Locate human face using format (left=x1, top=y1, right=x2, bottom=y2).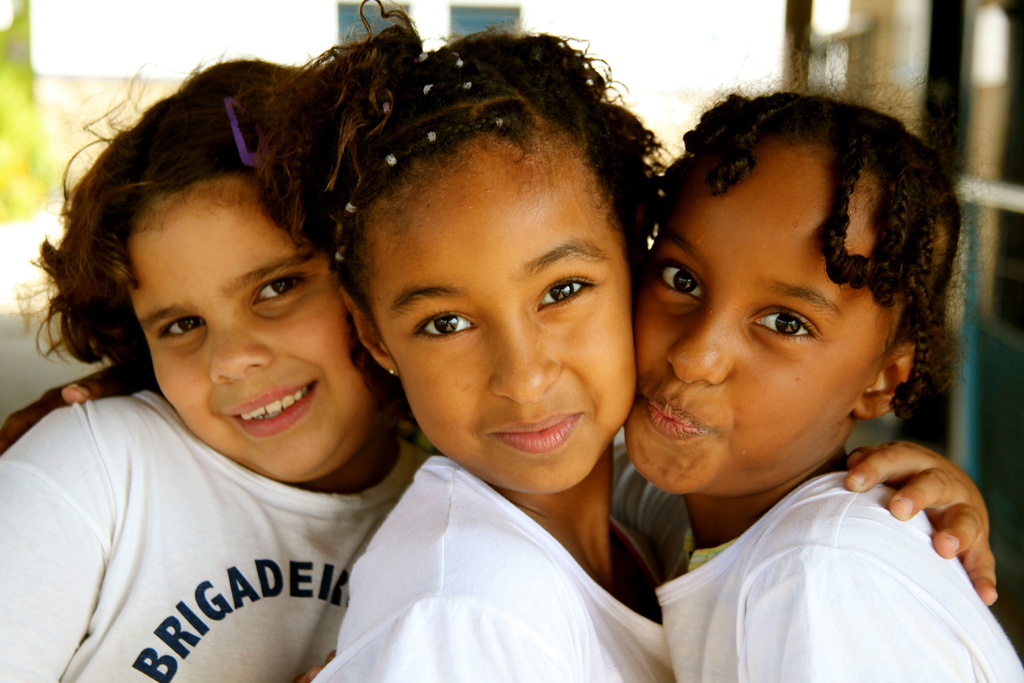
(left=367, top=144, right=630, bottom=491).
